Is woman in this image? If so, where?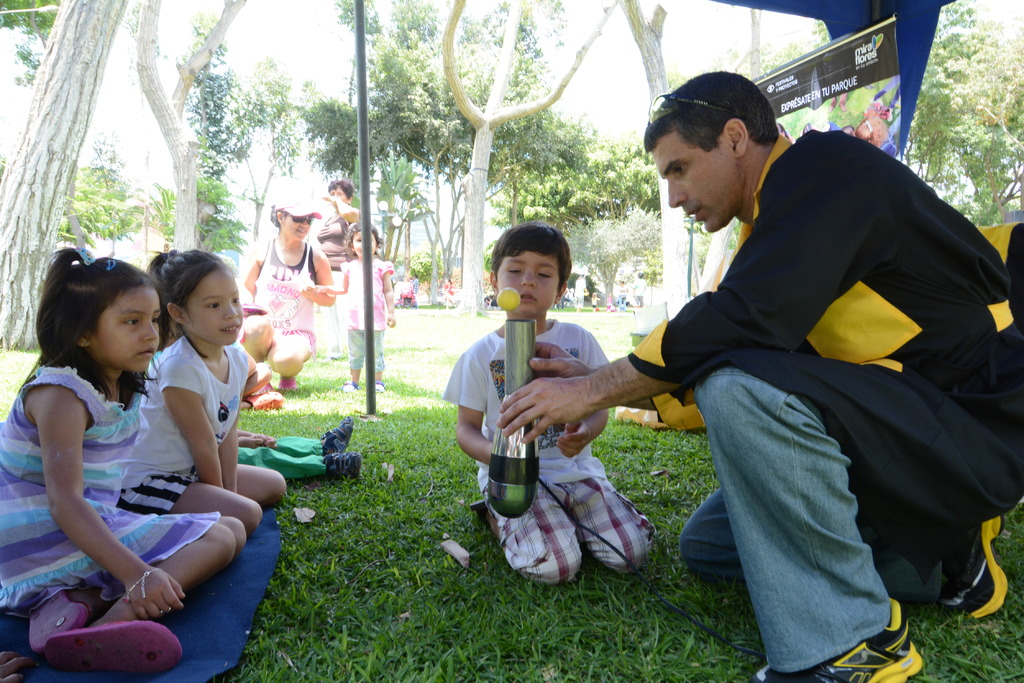
Yes, at <region>316, 168, 371, 359</region>.
